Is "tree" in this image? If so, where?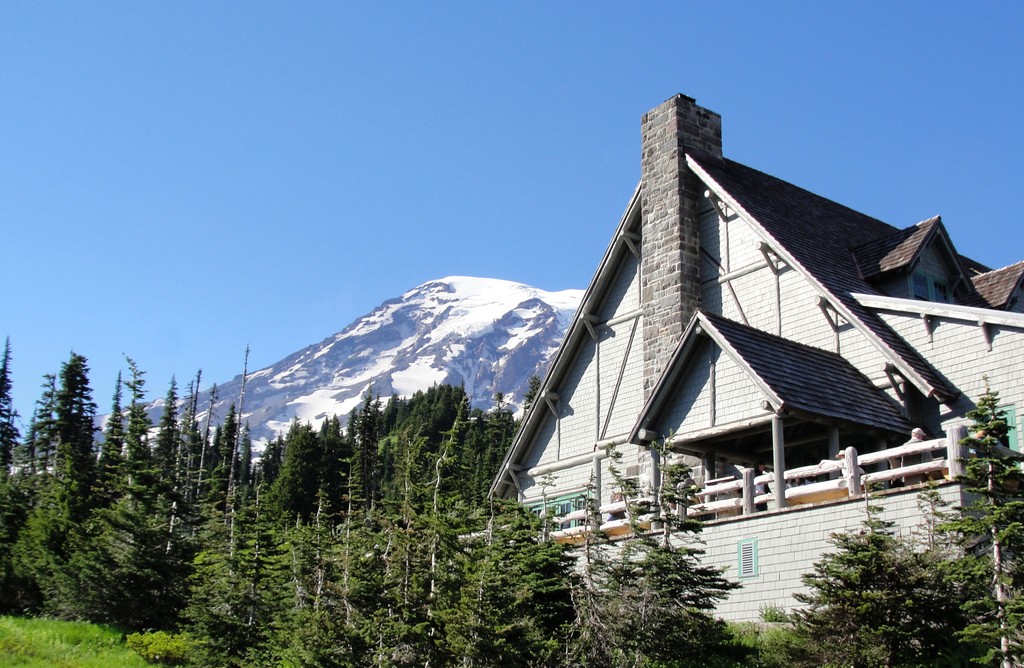
Yes, at bbox(57, 346, 97, 516).
